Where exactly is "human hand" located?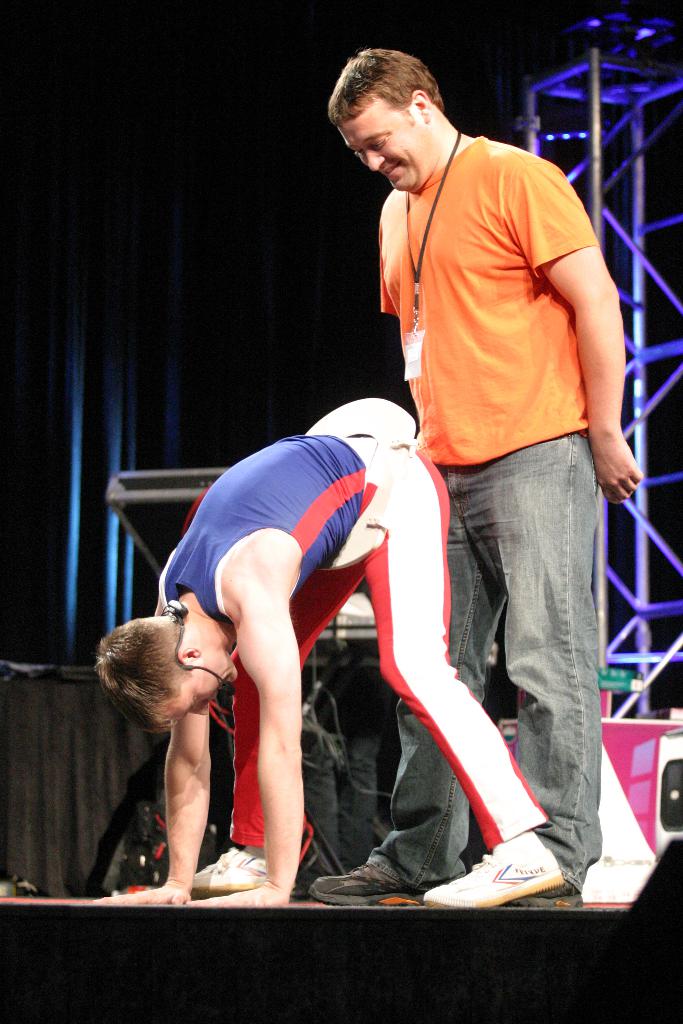
Its bounding box is (left=86, top=881, right=192, bottom=913).
